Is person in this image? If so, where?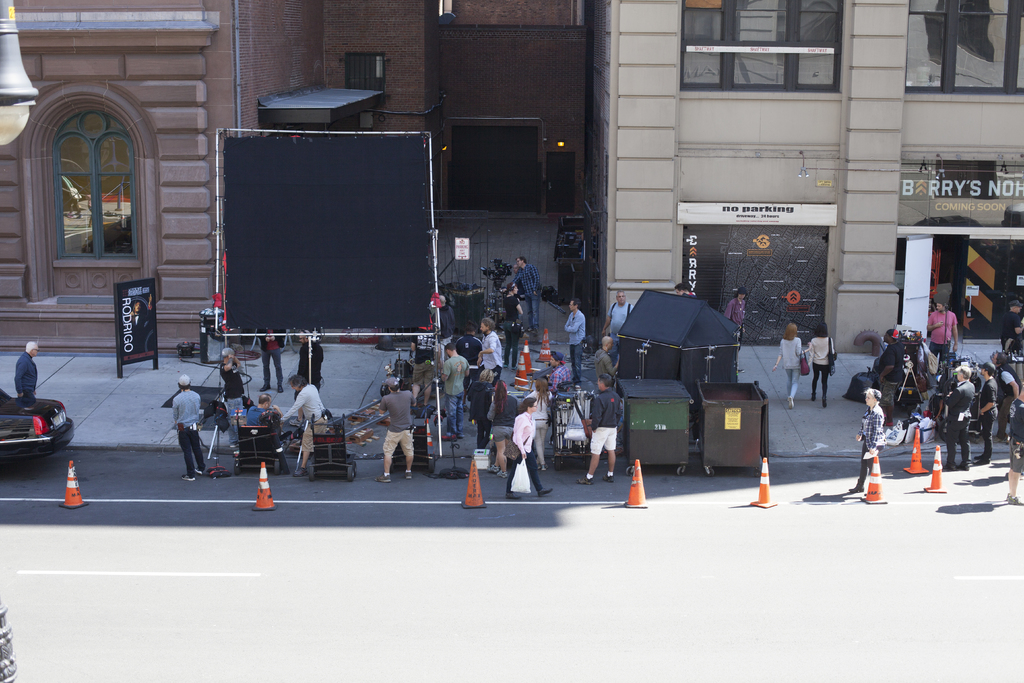
Yes, at 378:374:417:483.
